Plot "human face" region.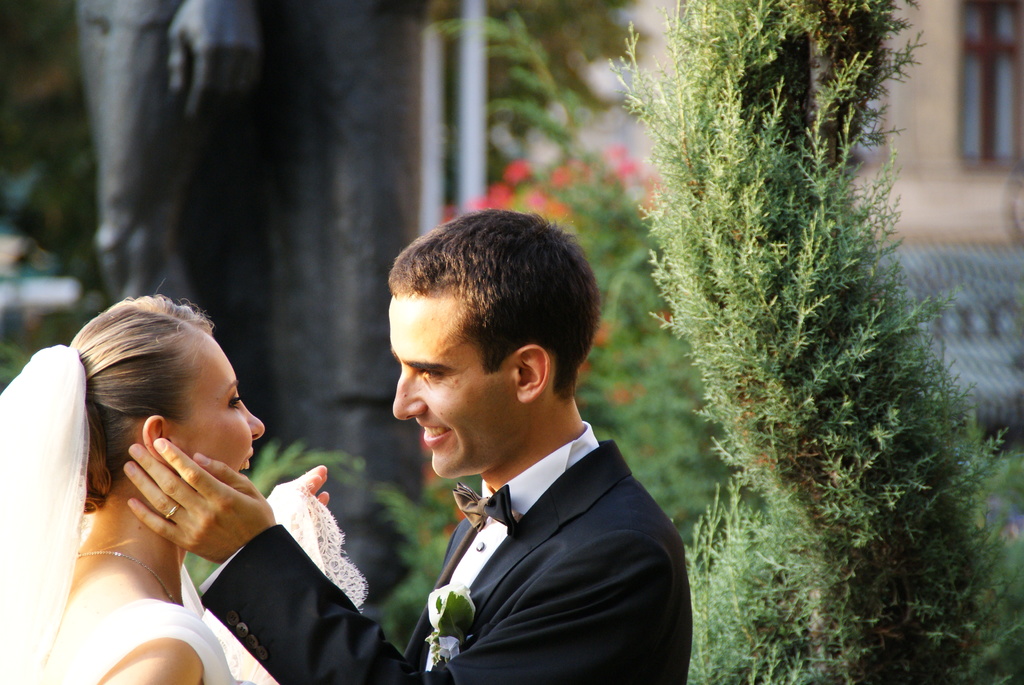
Plotted at box(390, 294, 518, 478).
